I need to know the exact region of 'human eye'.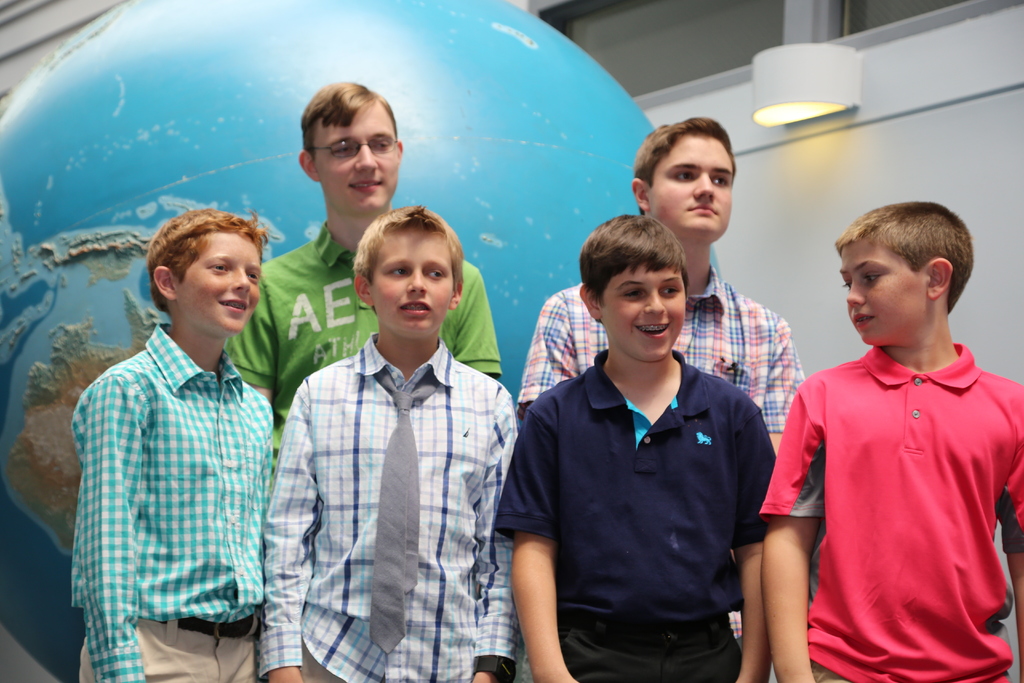
Region: box(660, 285, 681, 299).
